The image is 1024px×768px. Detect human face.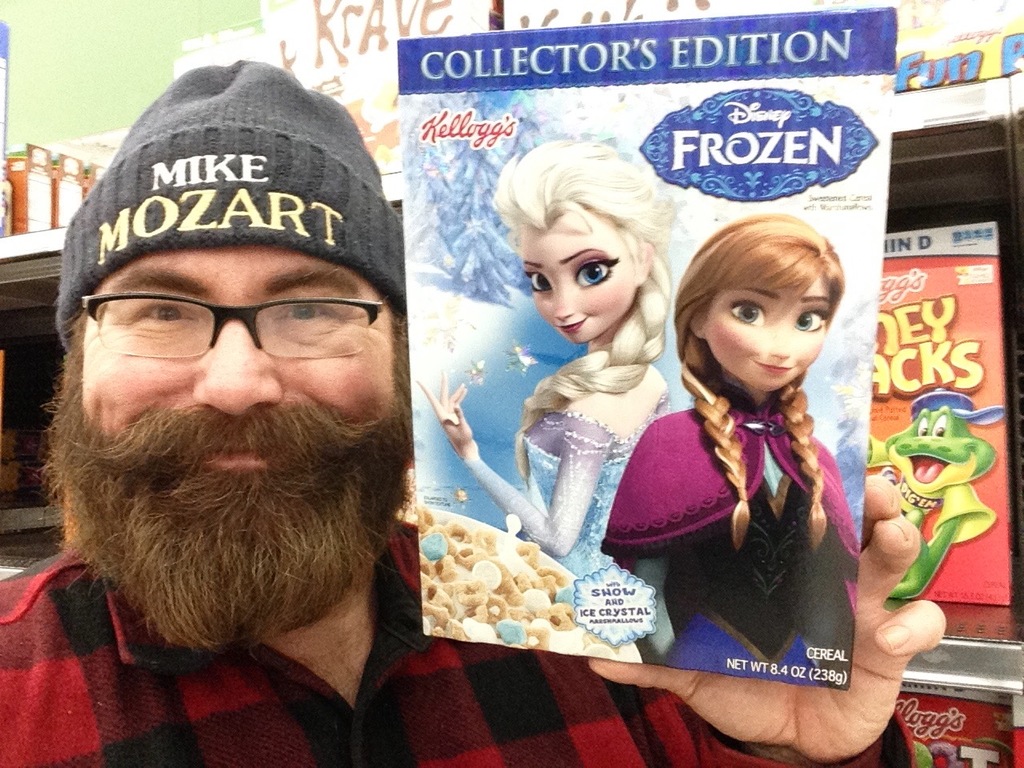
Detection: x1=514, y1=218, x2=638, y2=346.
